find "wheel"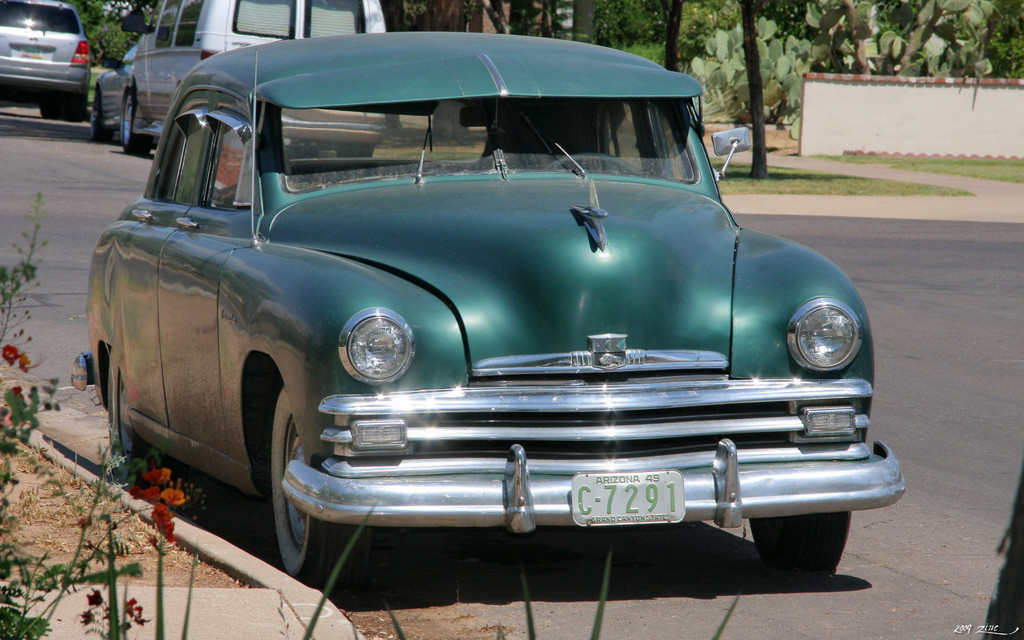
[left=111, top=351, right=175, bottom=486]
